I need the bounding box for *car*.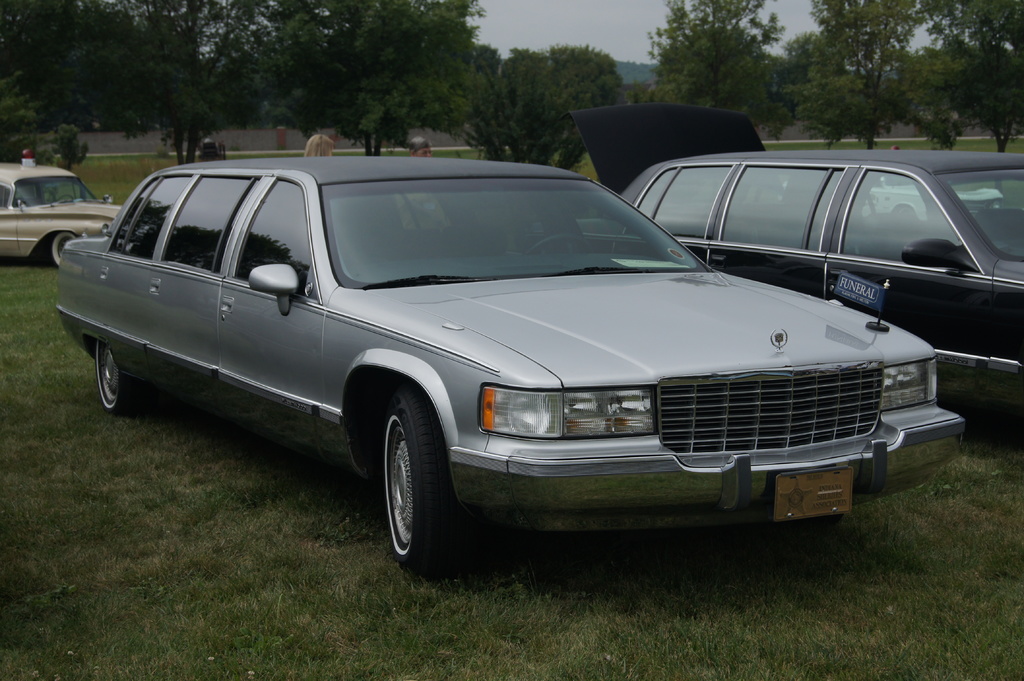
Here it is: <bbox>0, 152, 140, 263</bbox>.
